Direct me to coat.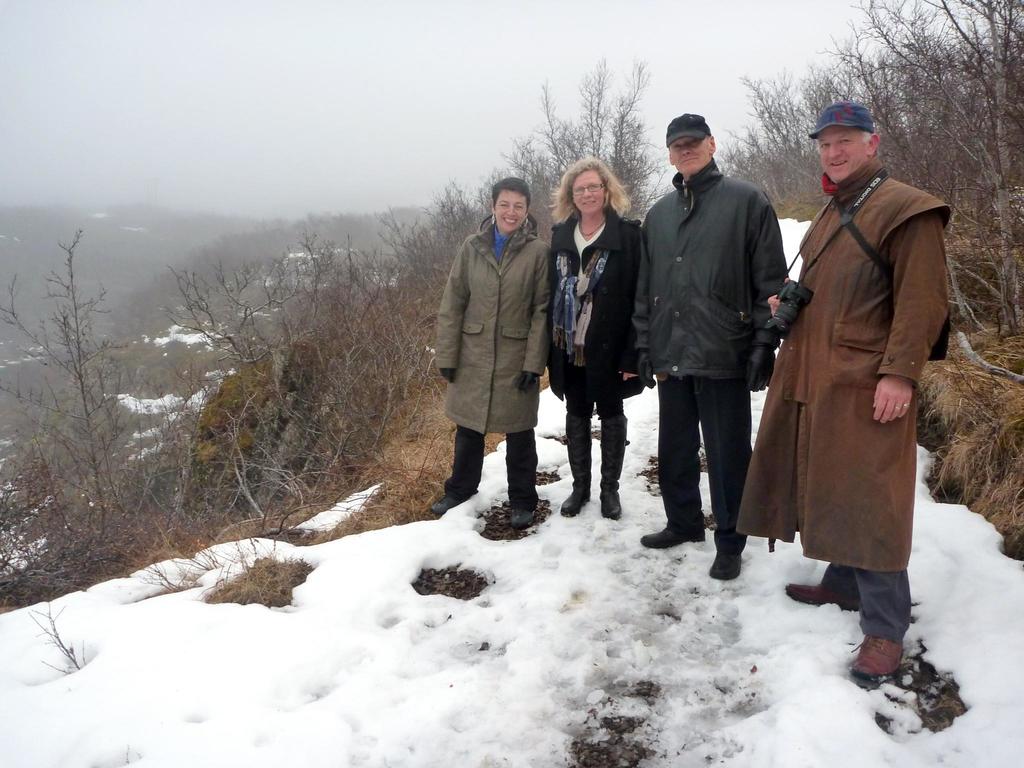
Direction: select_region(433, 221, 551, 438).
